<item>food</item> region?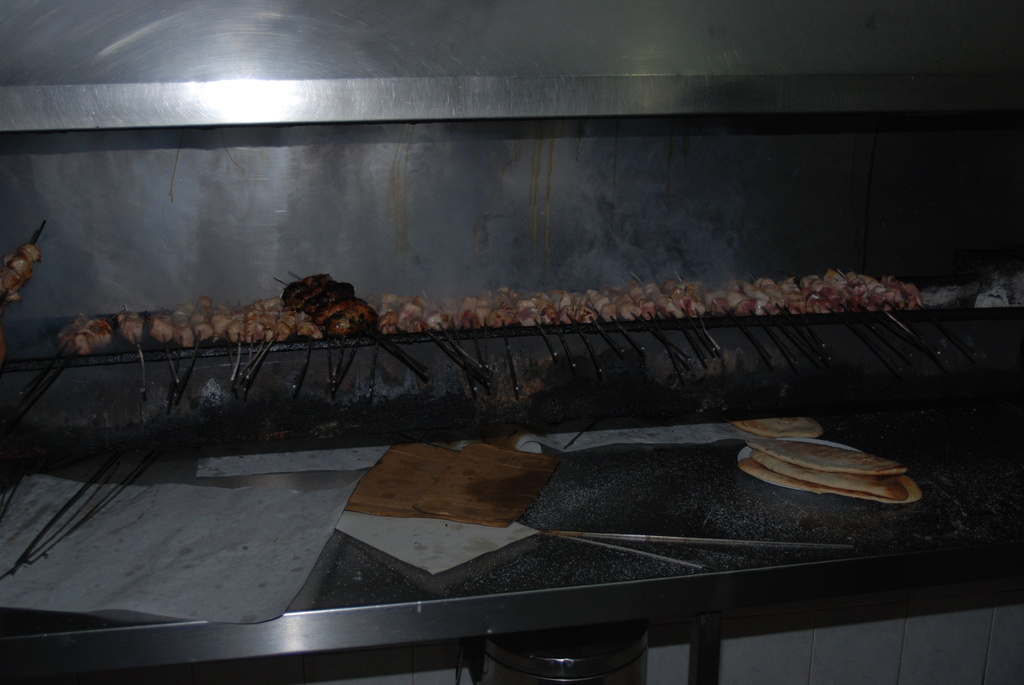
754,450,911,496
